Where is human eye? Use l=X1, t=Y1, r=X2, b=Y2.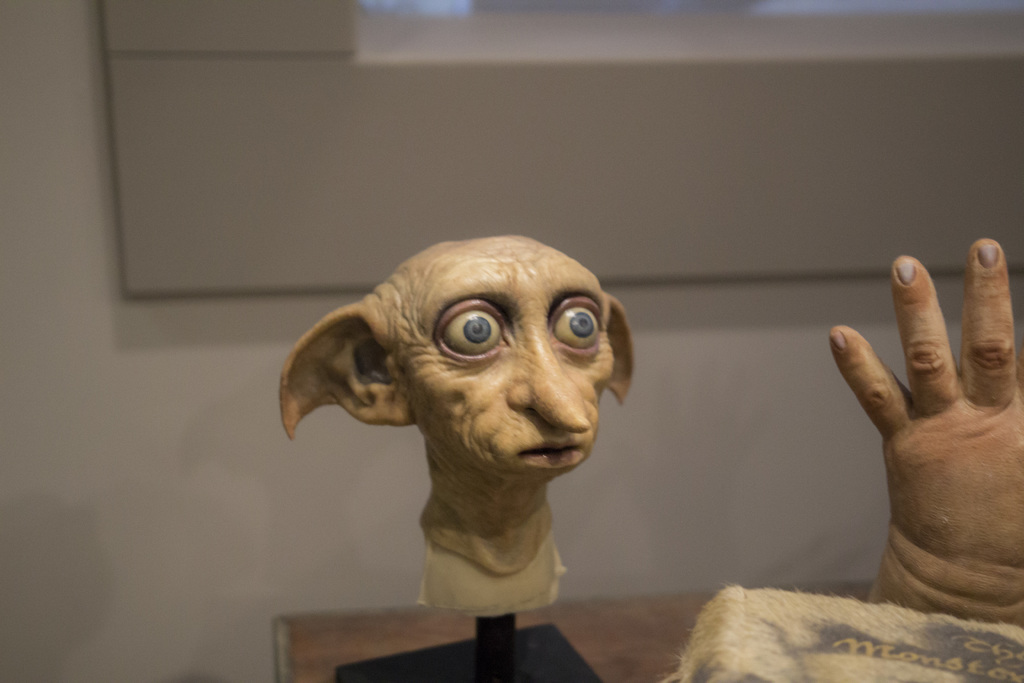
l=439, t=299, r=518, b=377.
